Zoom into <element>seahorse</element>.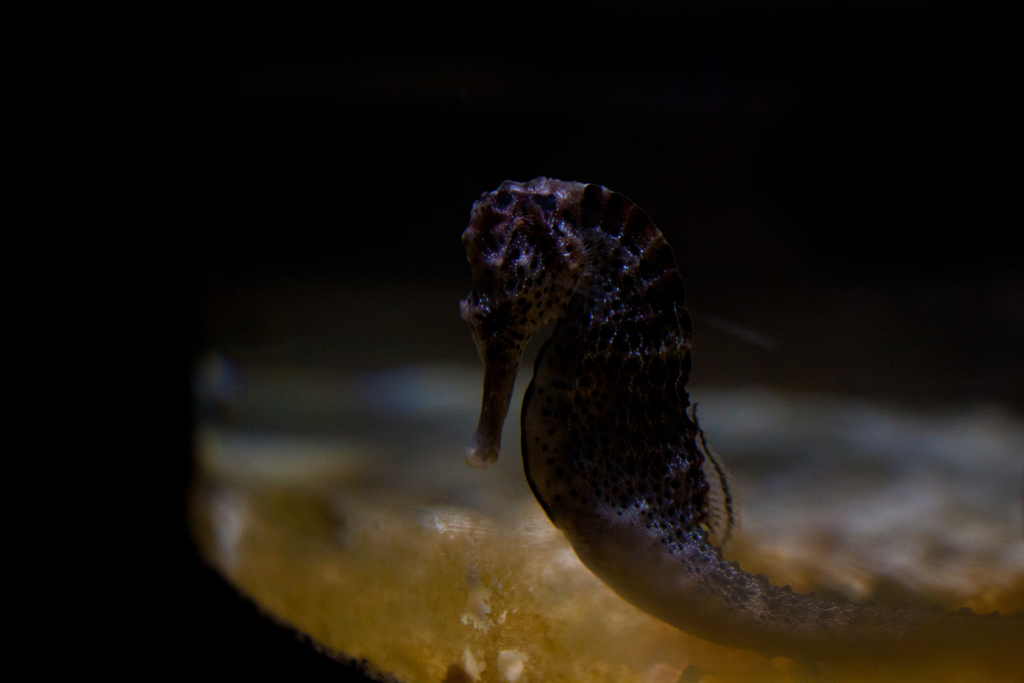
Zoom target: <bbox>450, 178, 1023, 679</bbox>.
